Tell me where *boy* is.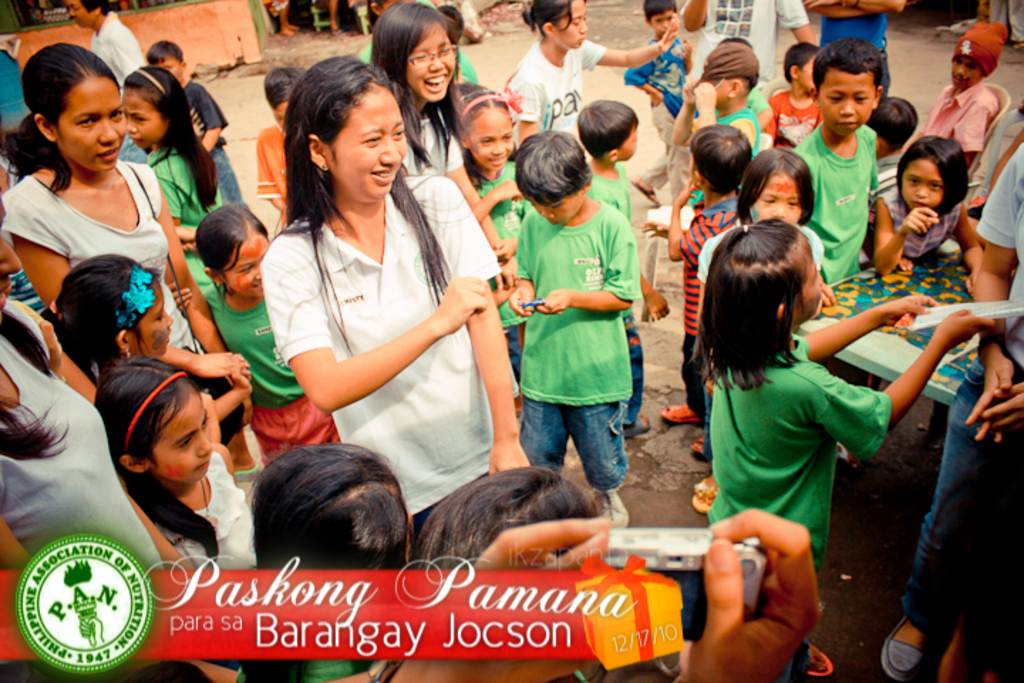
*boy* is at <box>259,58,307,231</box>.
